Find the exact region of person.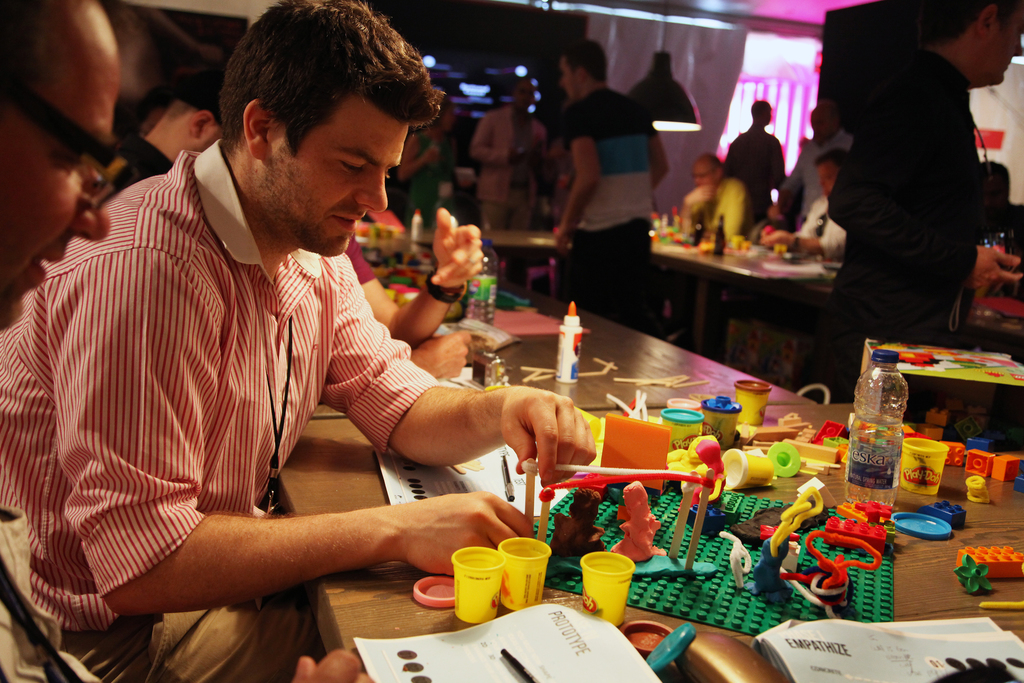
Exact region: (x1=826, y1=0, x2=1023, y2=406).
